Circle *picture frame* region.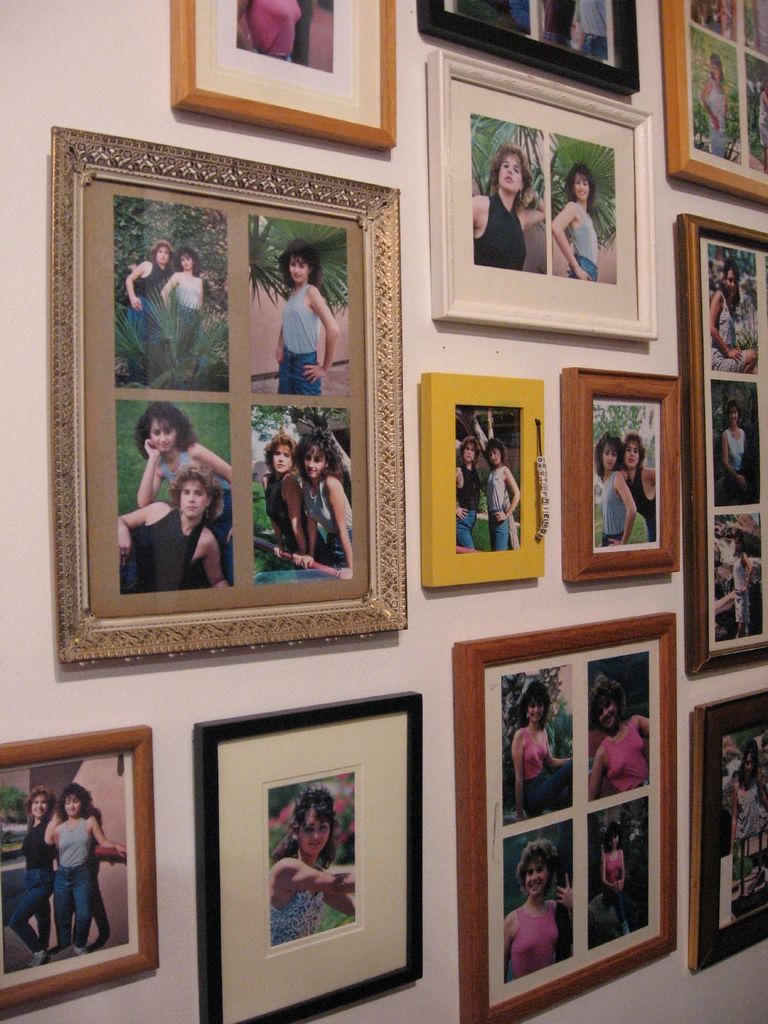
Region: <bbox>55, 129, 413, 666</bbox>.
